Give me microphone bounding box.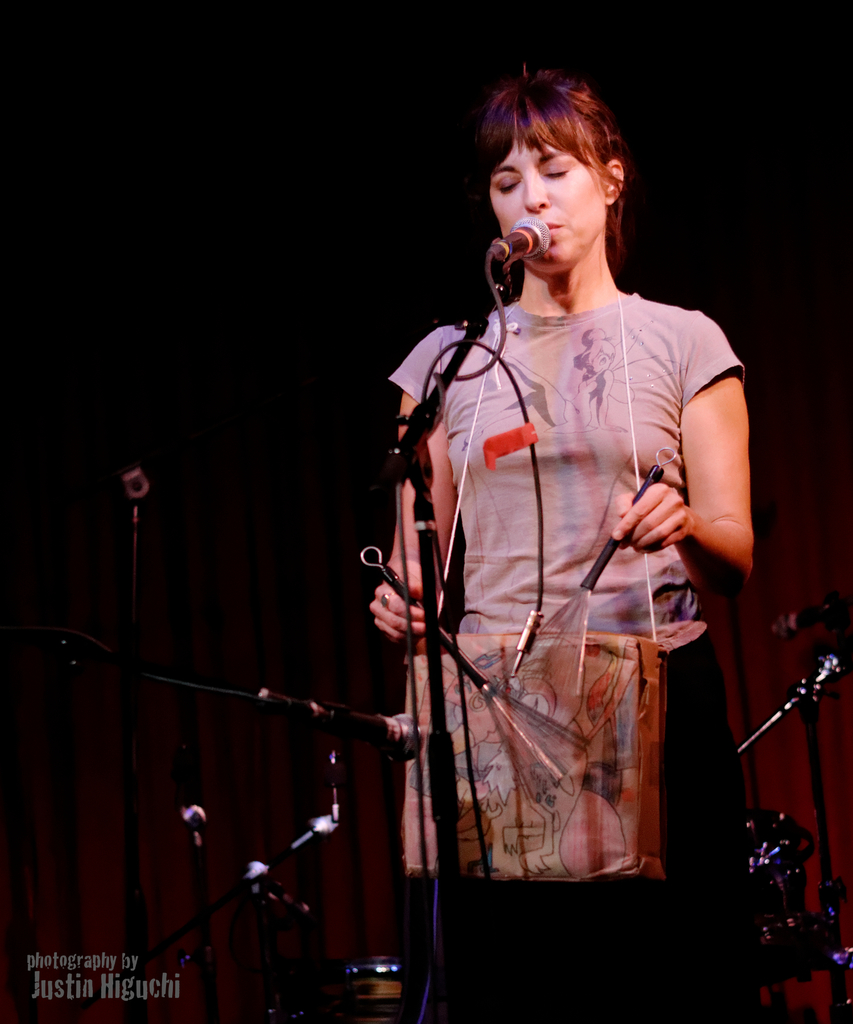
box=[500, 214, 552, 257].
